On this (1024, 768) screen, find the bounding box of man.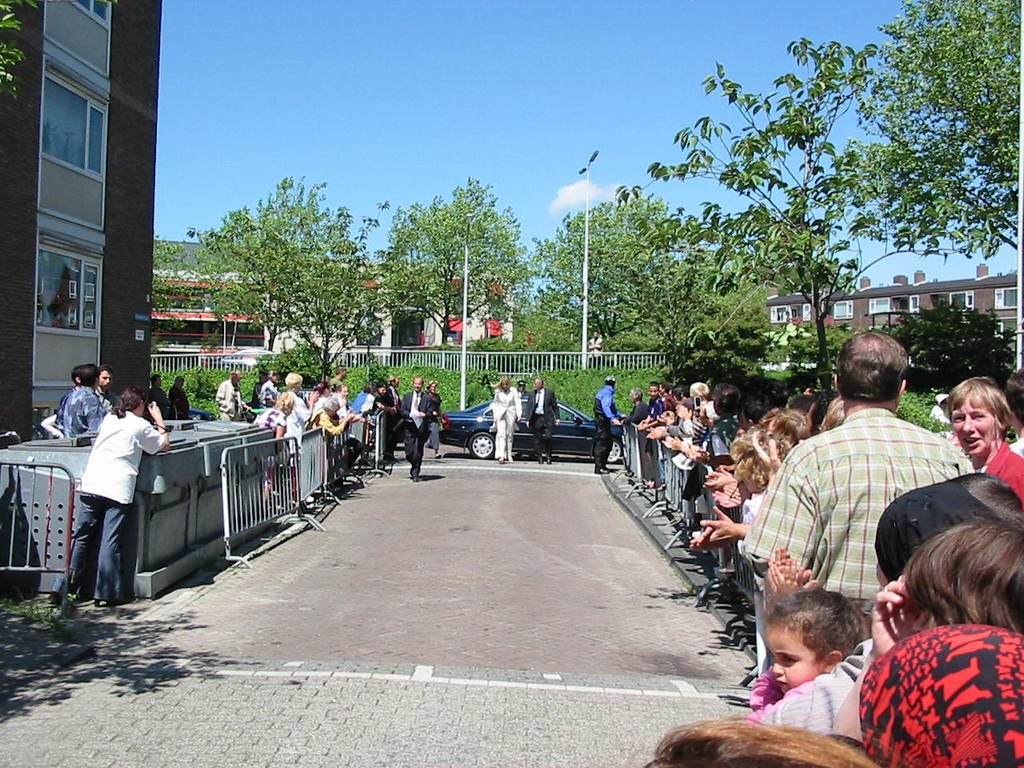
Bounding box: 529,378,563,466.
